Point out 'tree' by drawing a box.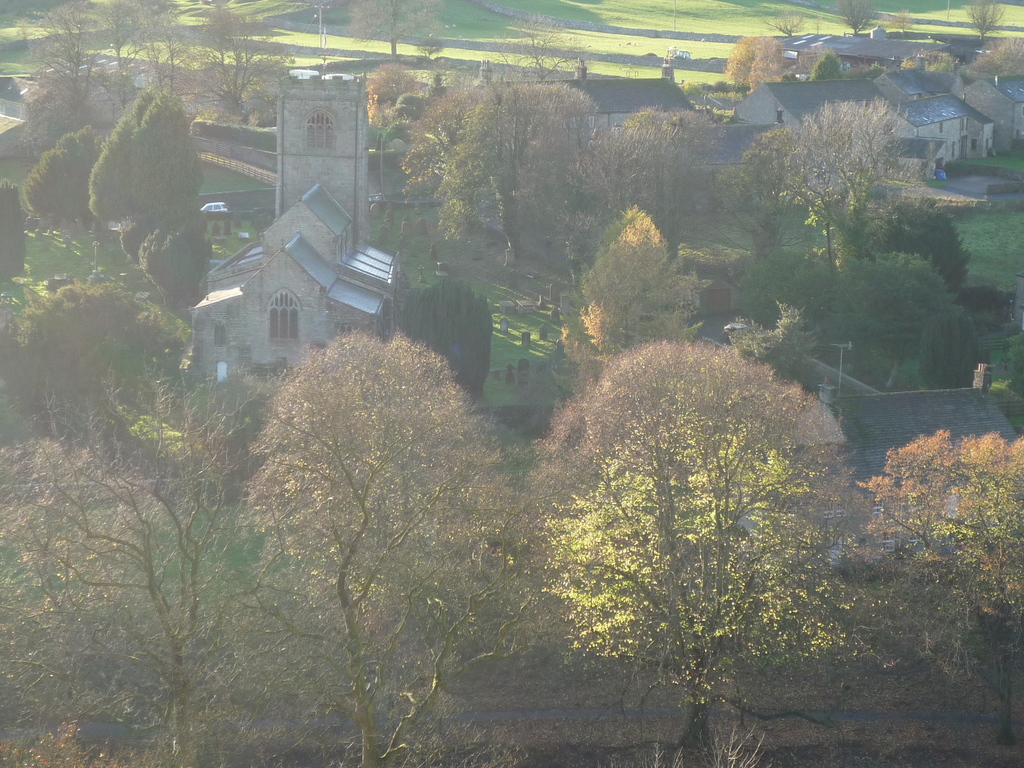
[194,15,291,119].
